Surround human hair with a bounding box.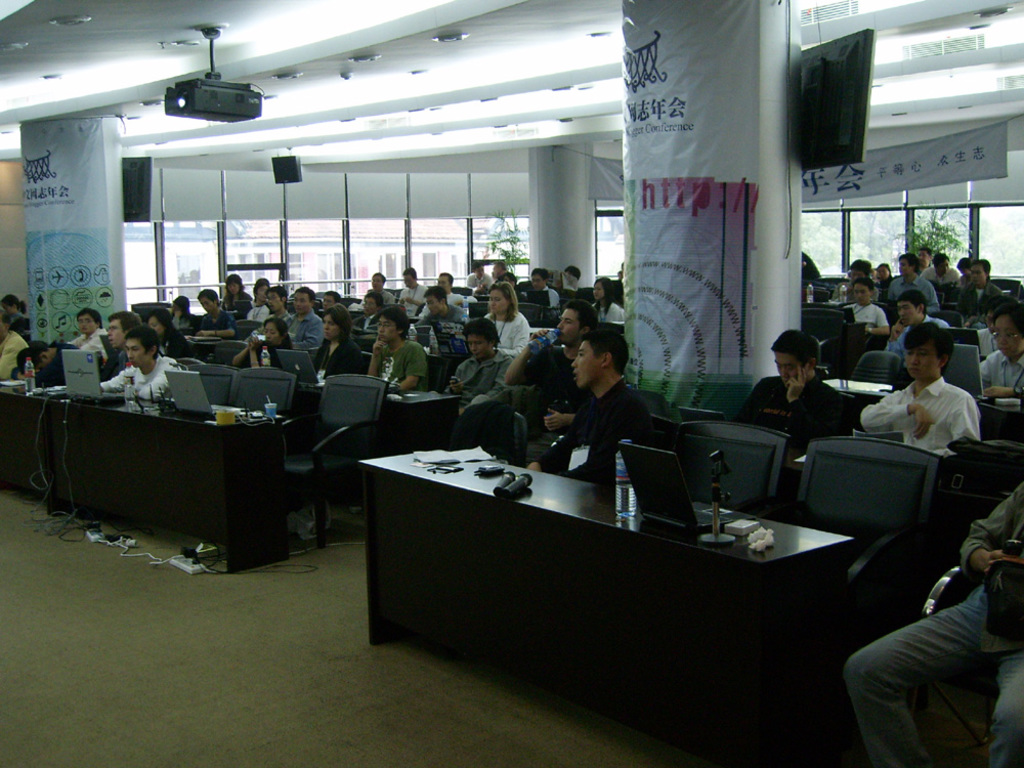
rect(292, 284, 313, 302).
